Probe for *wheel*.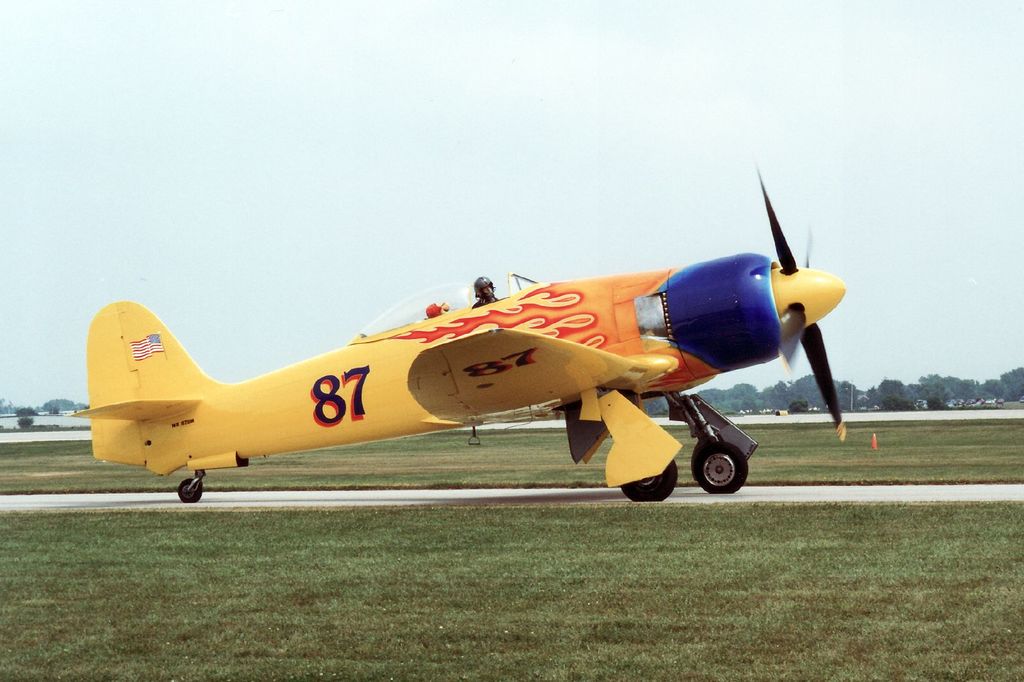
Probe result: BBox(688, 443, 745, 493).
